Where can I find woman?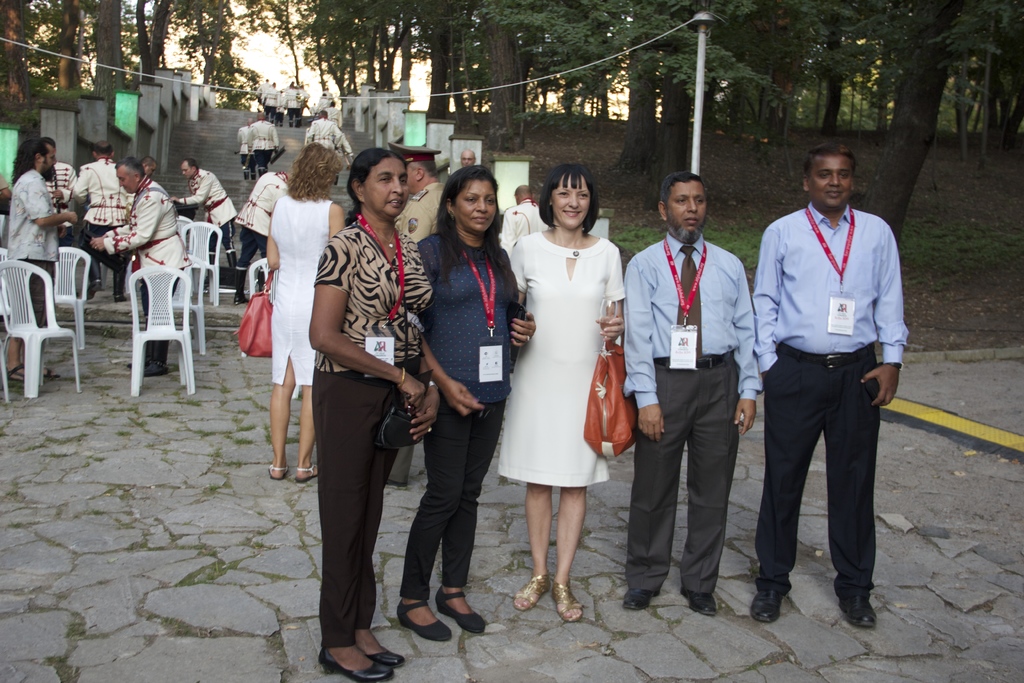
You can find it at locate(260, 133, 356, 486).
